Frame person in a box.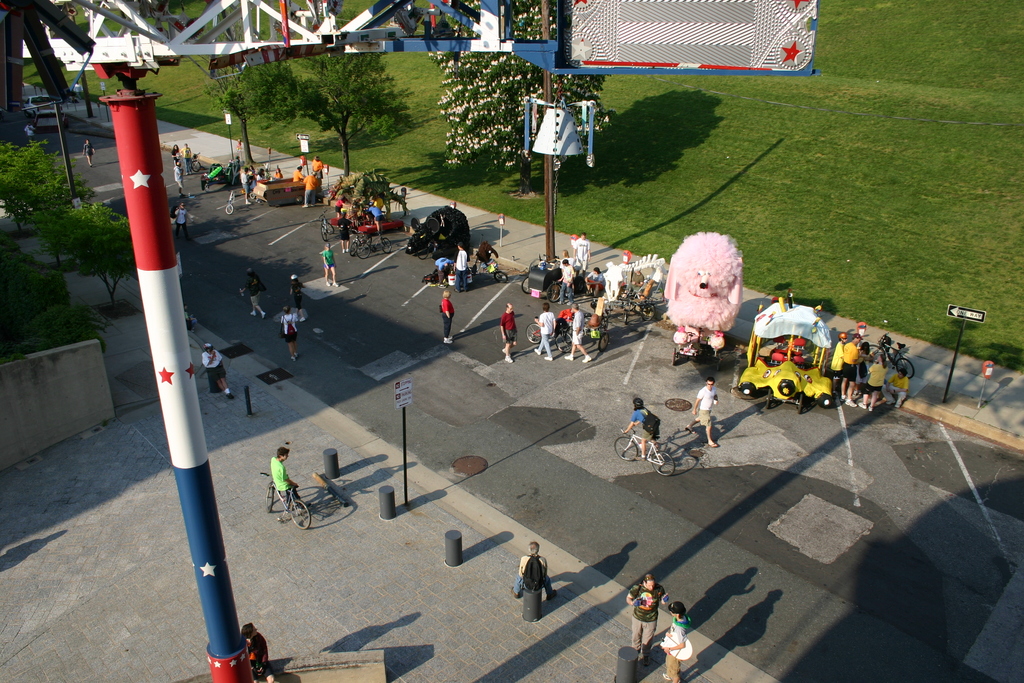
[x1=172, y1=201, x2=190, y2=238].
